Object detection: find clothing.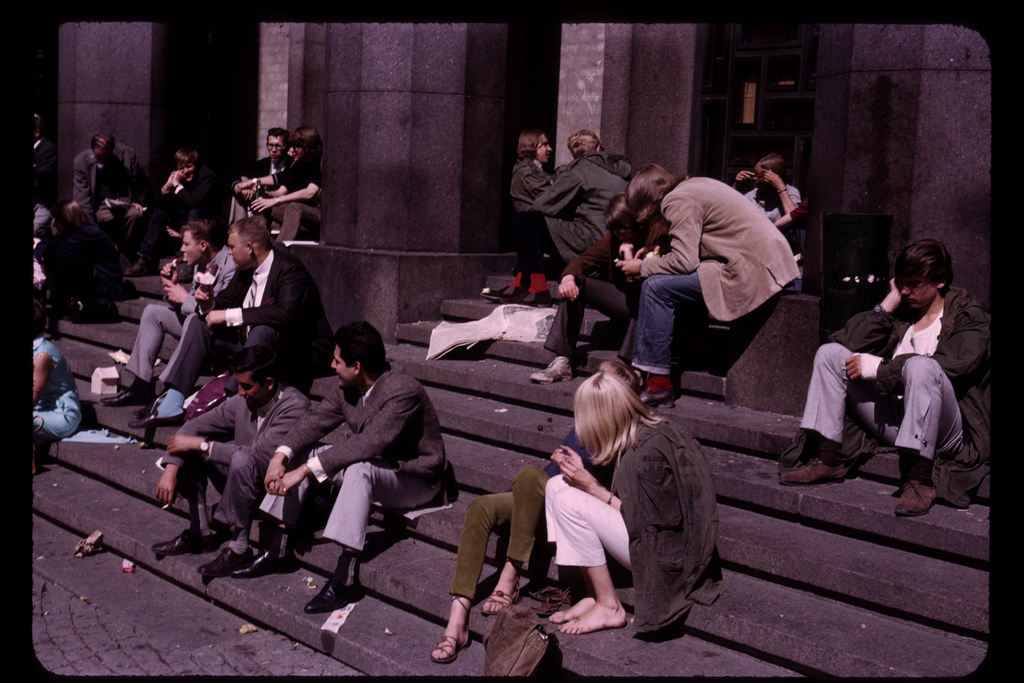
select_region(531, 149, 636, 278).
